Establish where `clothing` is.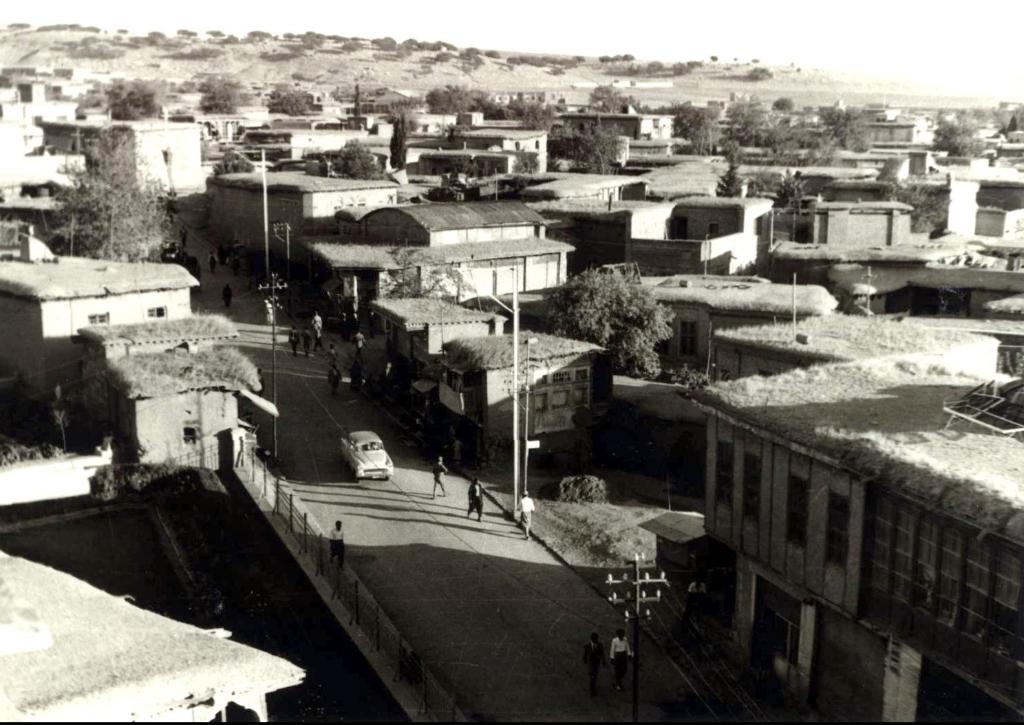
Established at box(380, 369, 393, 393).
